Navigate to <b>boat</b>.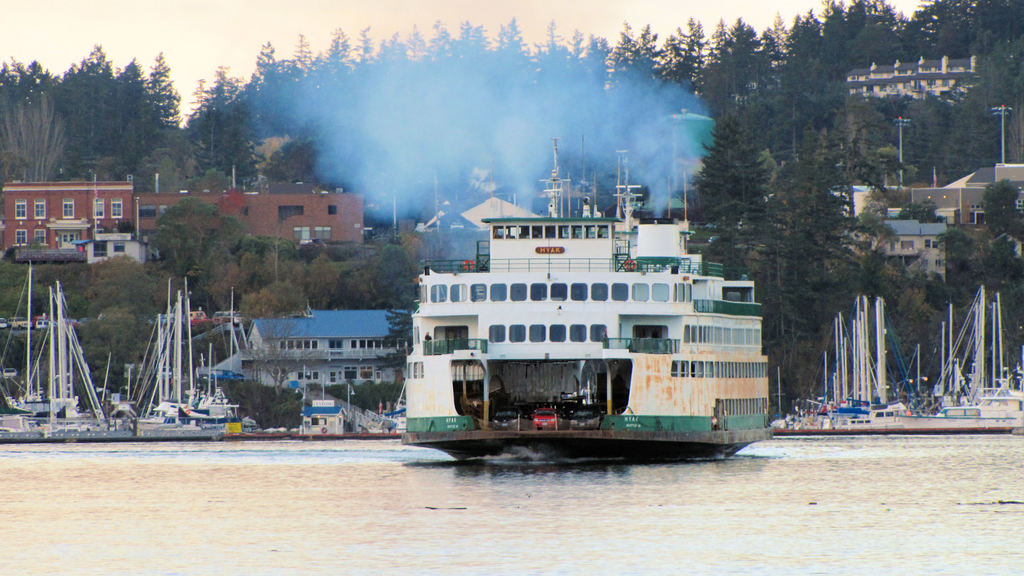
Navigation target: select_region(382, 102, 781, 474).
